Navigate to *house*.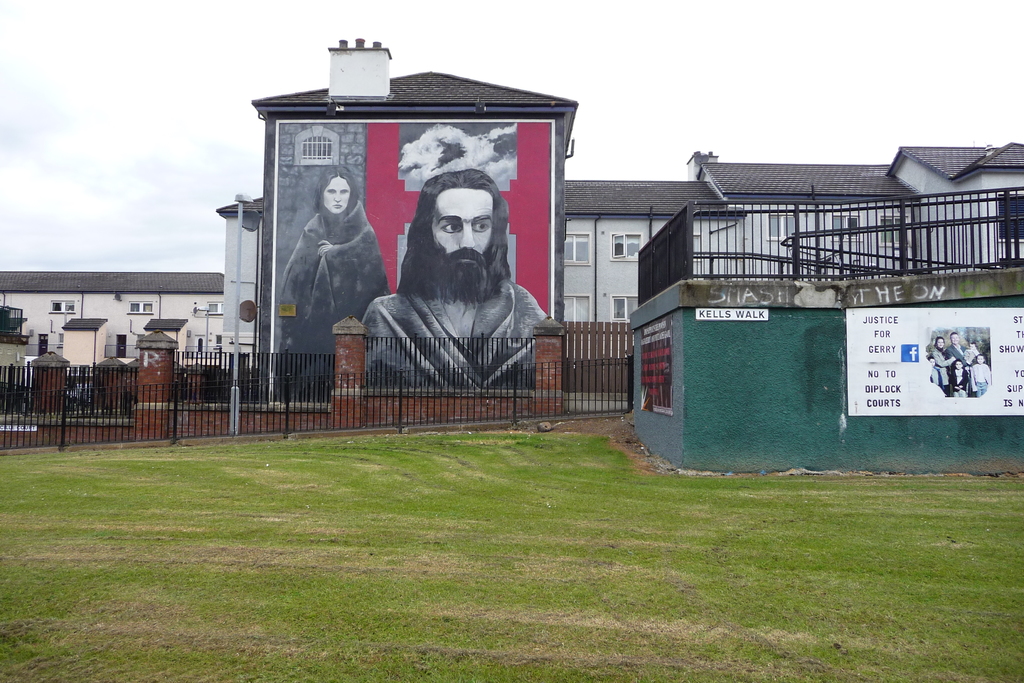
Navigation target: 566/152/911/355.
